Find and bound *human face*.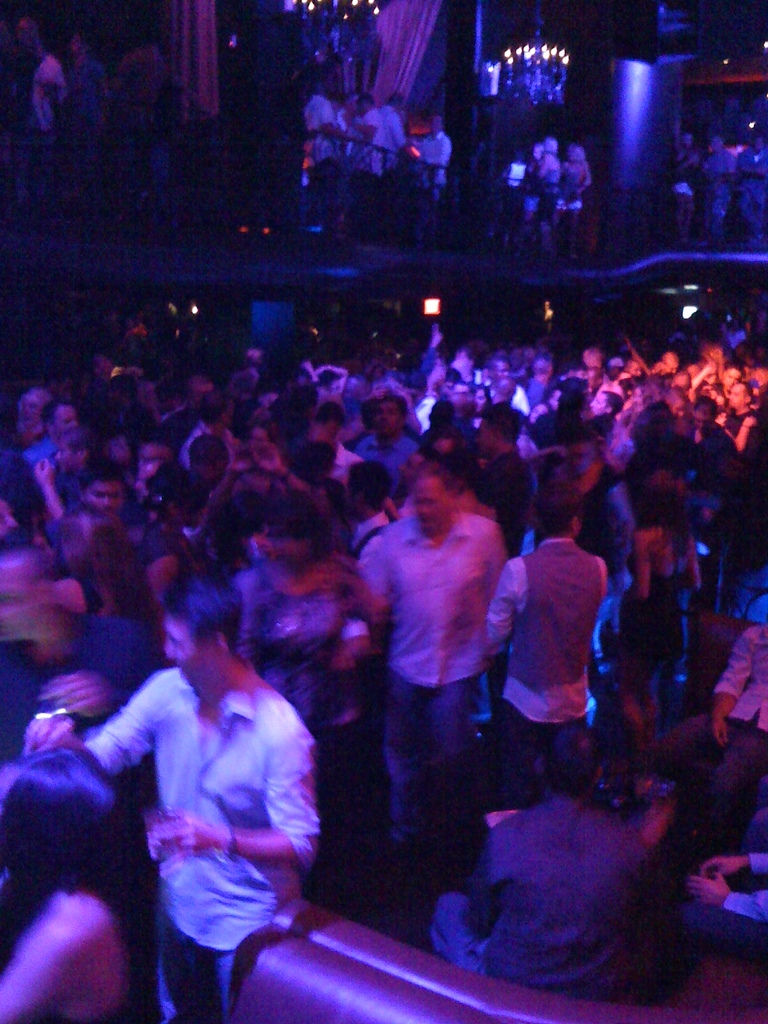
Bound: 164:614:221:686.
